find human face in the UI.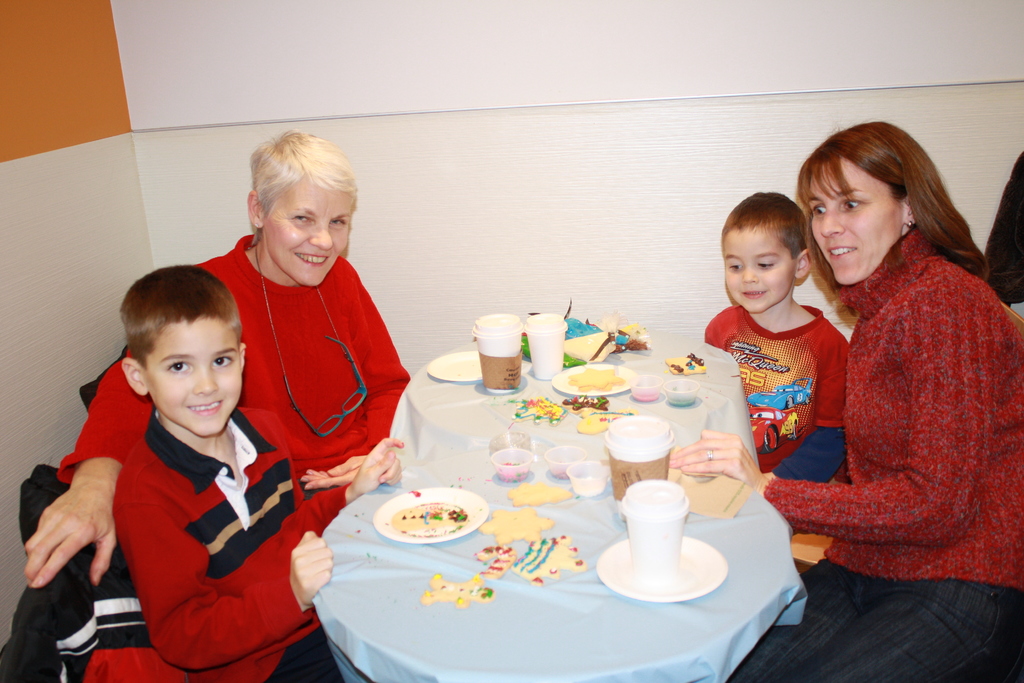
UI element at bbox=(148, 317, 244, 434).
